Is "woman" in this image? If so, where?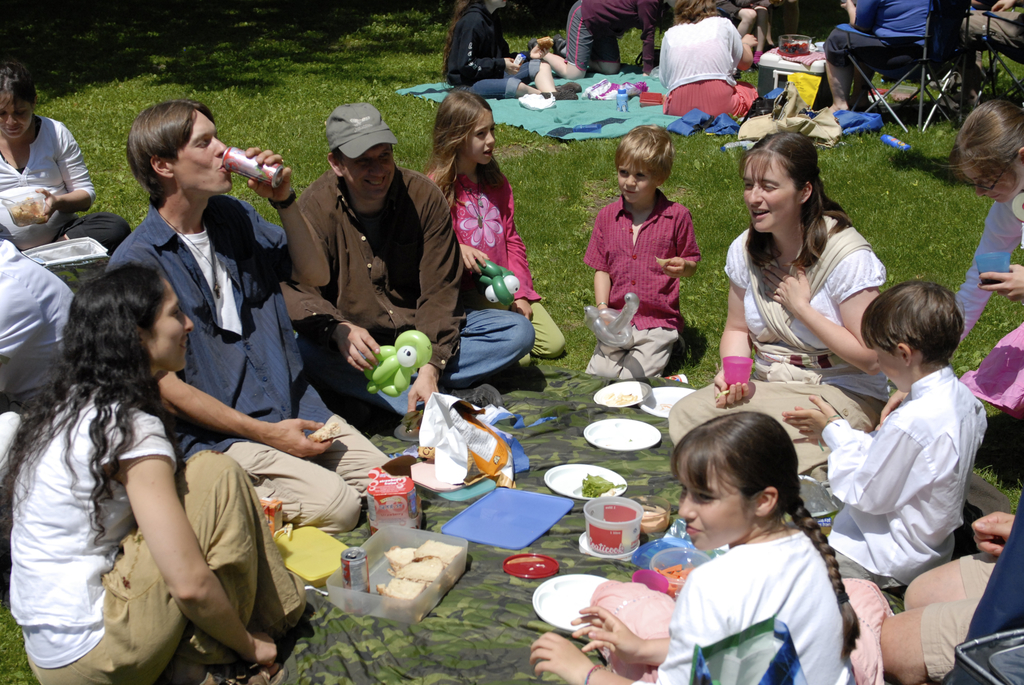
Yes, at bbox=(0, 61, 129, 258).
